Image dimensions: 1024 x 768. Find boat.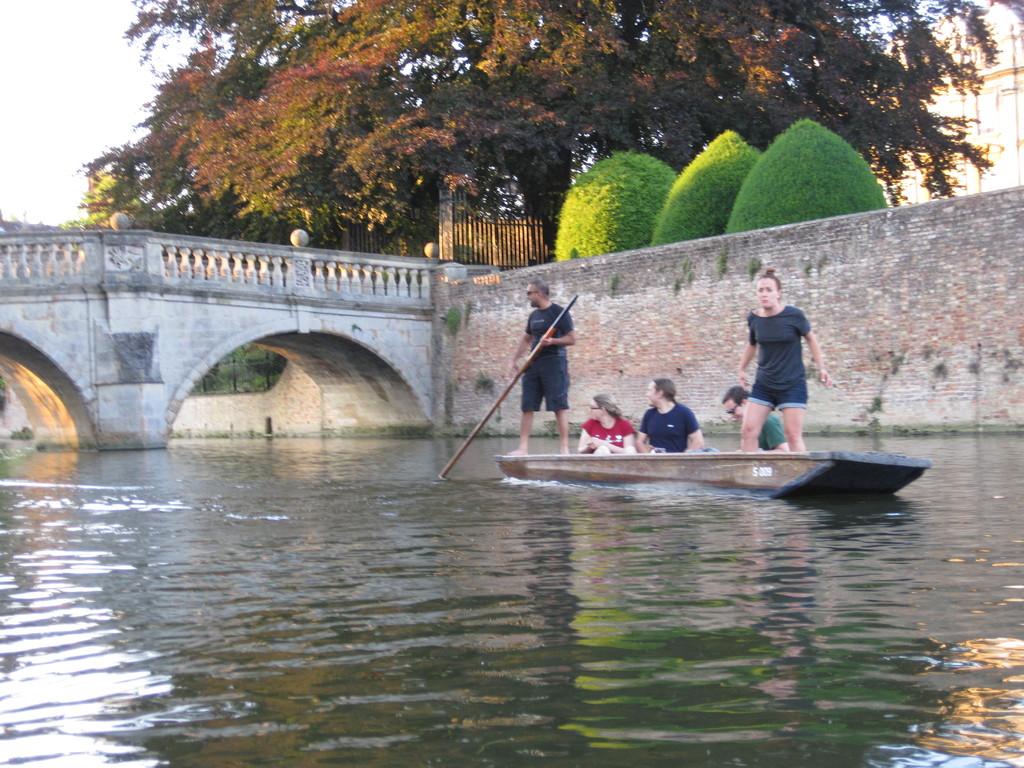
select_region(493, 451, 932, 499).
